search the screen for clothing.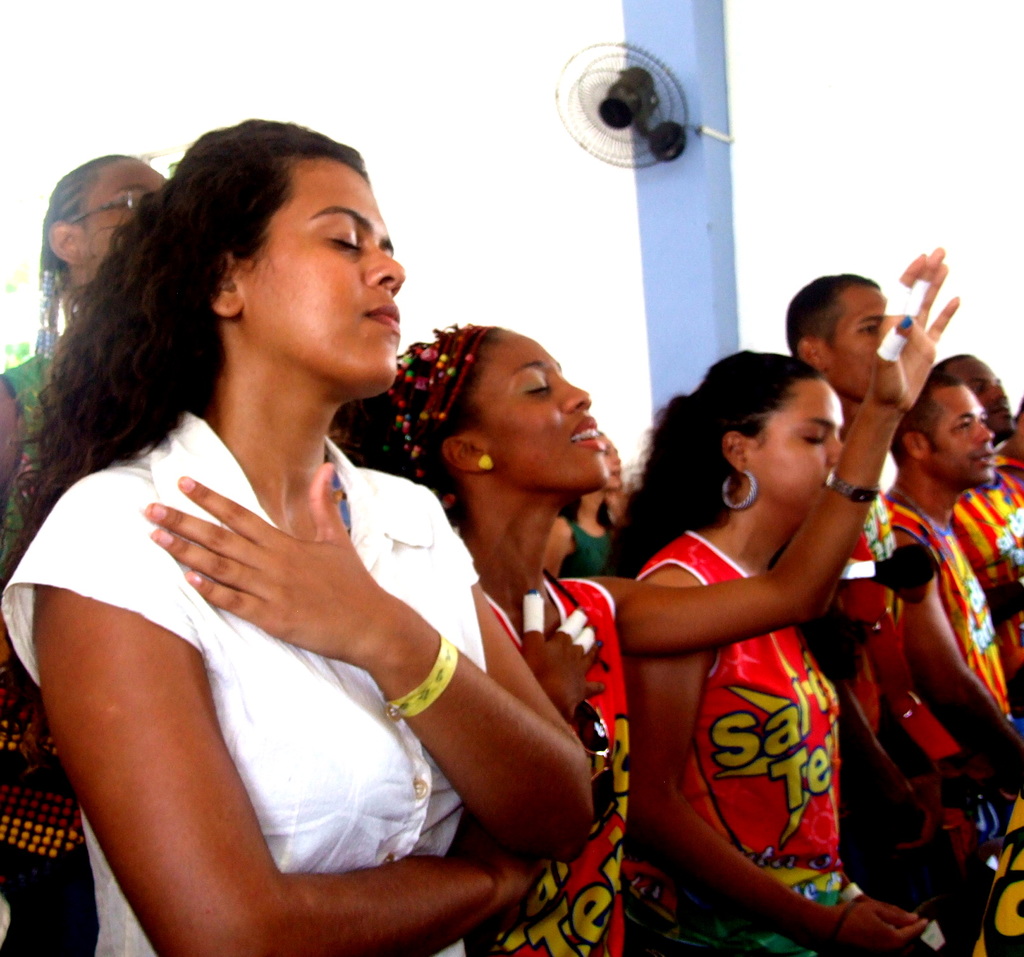
Found at (x1=474, y1=575, x2=632, y2=956).
